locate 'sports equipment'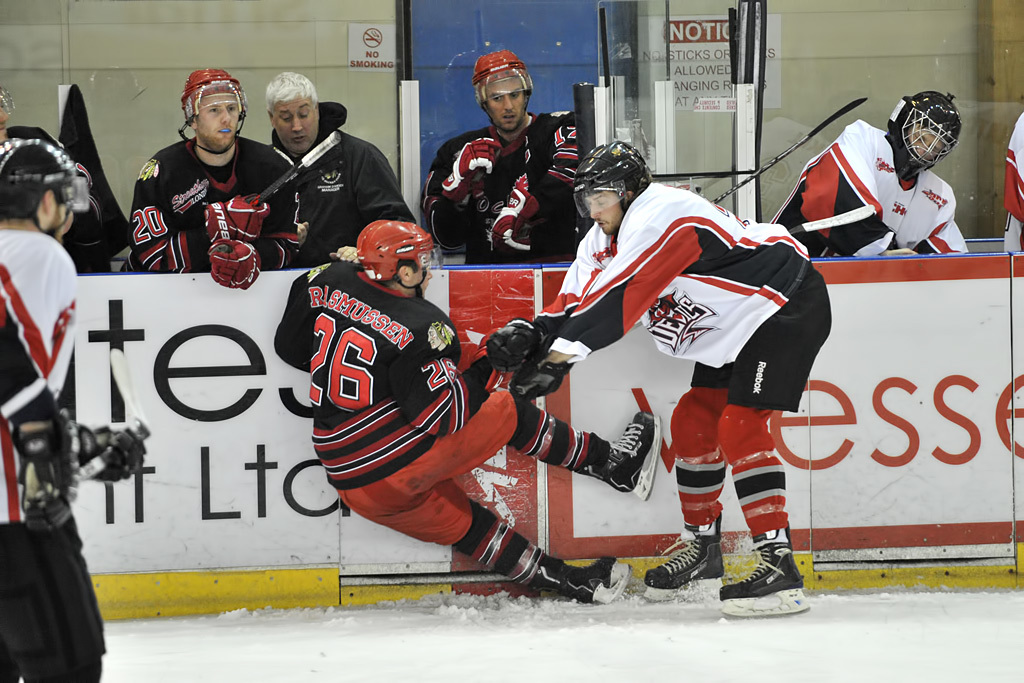
[left=441, top=133, right=497, bottom=203]
